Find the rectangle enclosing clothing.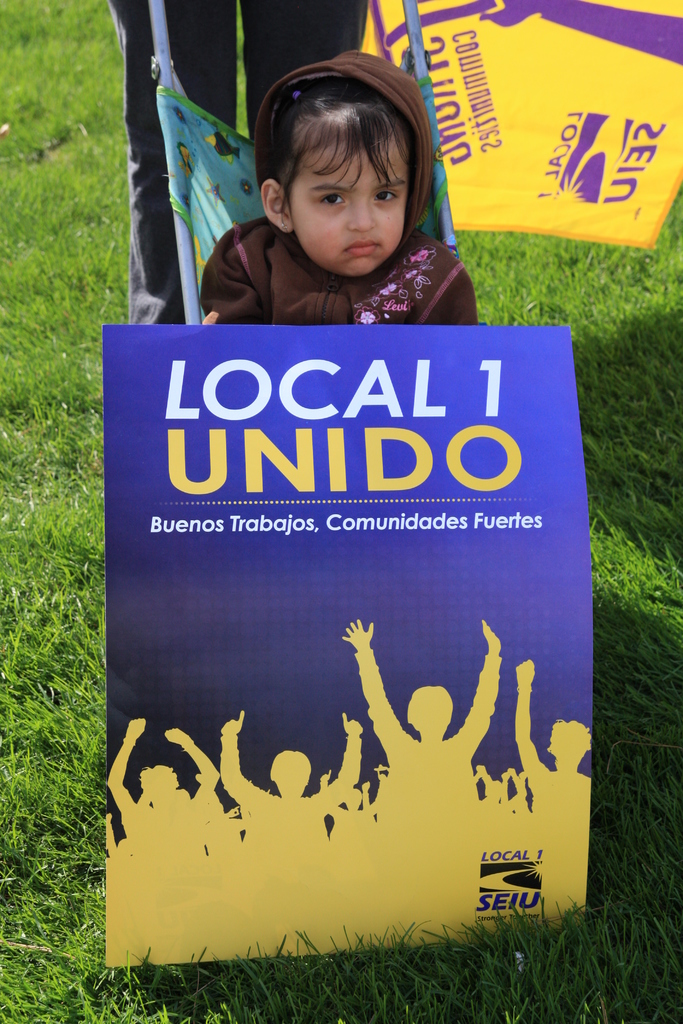
box(181, 177, 498, 316).
